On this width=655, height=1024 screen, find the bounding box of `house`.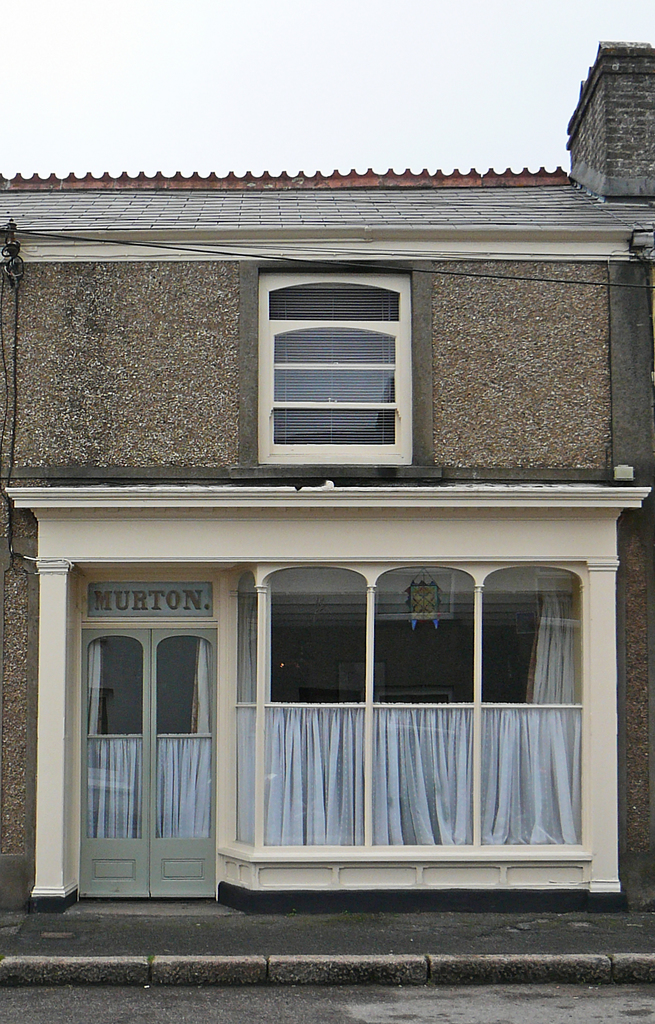
Bounding box: BBox(0, 38, 654, 909).
